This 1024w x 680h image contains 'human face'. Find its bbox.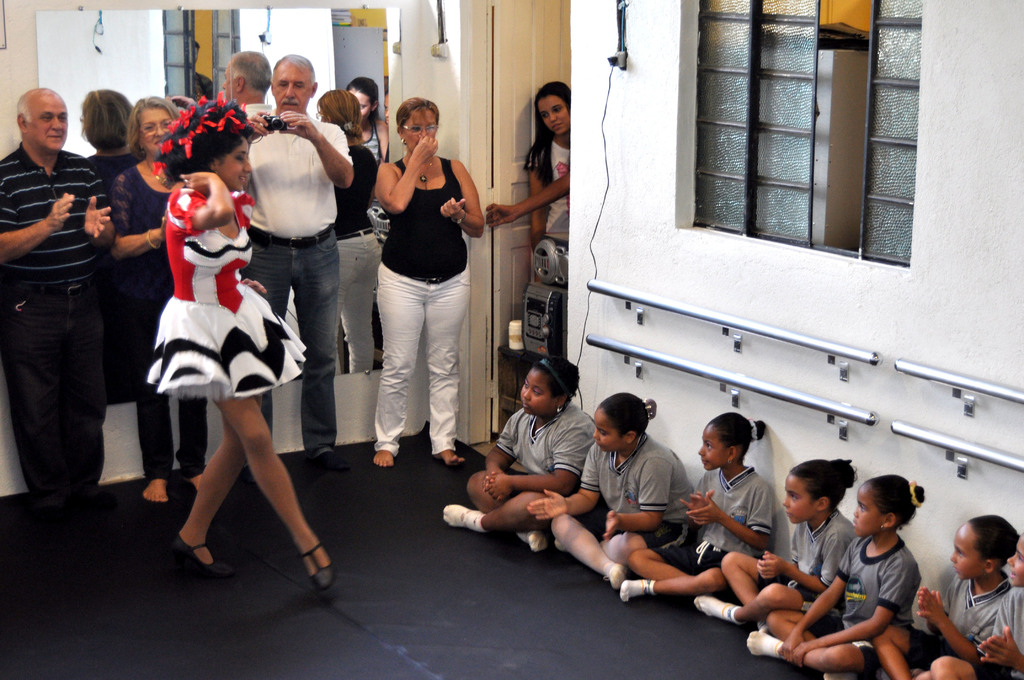
BBox(593, 410, 622, 452).
